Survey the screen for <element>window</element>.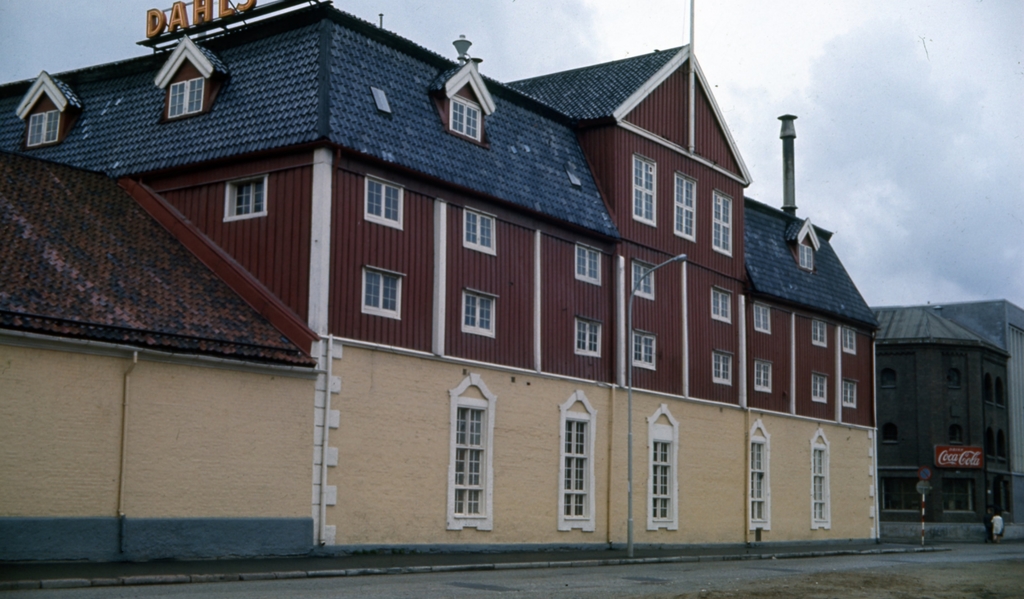
Survey found: bbox=(799, 247, 812, 267).
